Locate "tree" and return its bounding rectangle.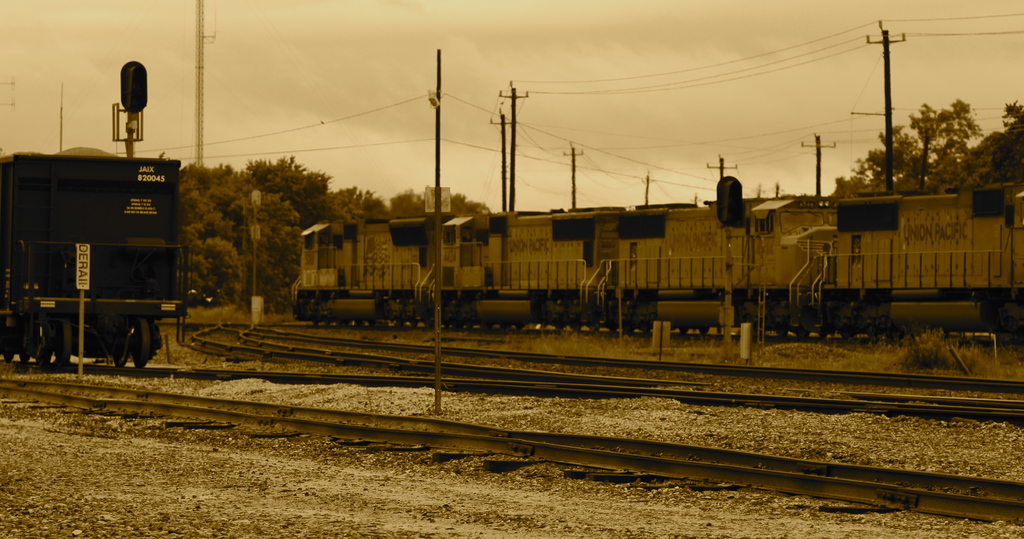
(left=968, top=100, right=1023, bottom=192).
